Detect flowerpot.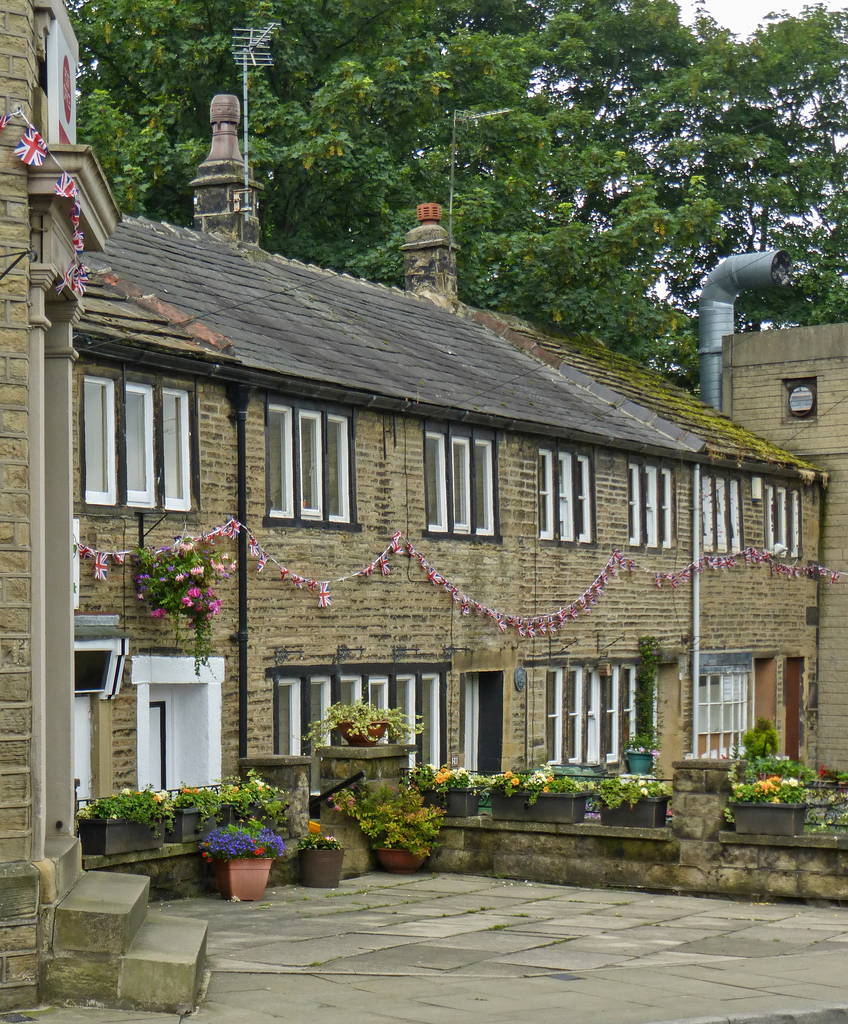
Detected at 415, 785, 482, 818.
